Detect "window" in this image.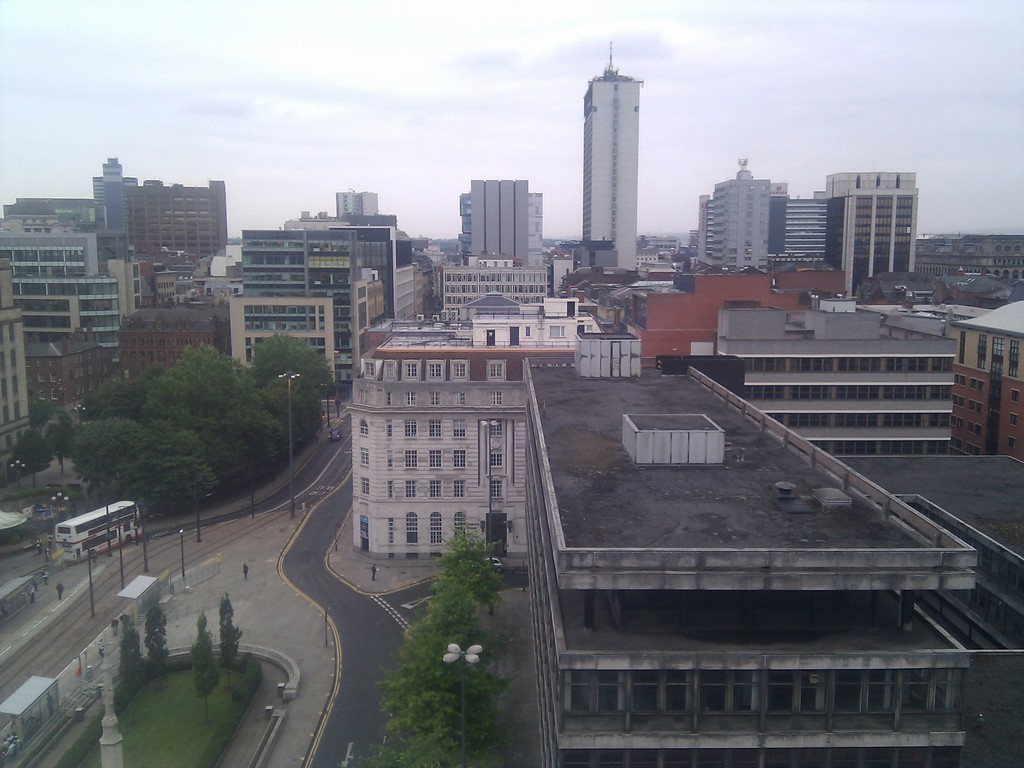
Detection: select_region(427, 451, 440, 465).
